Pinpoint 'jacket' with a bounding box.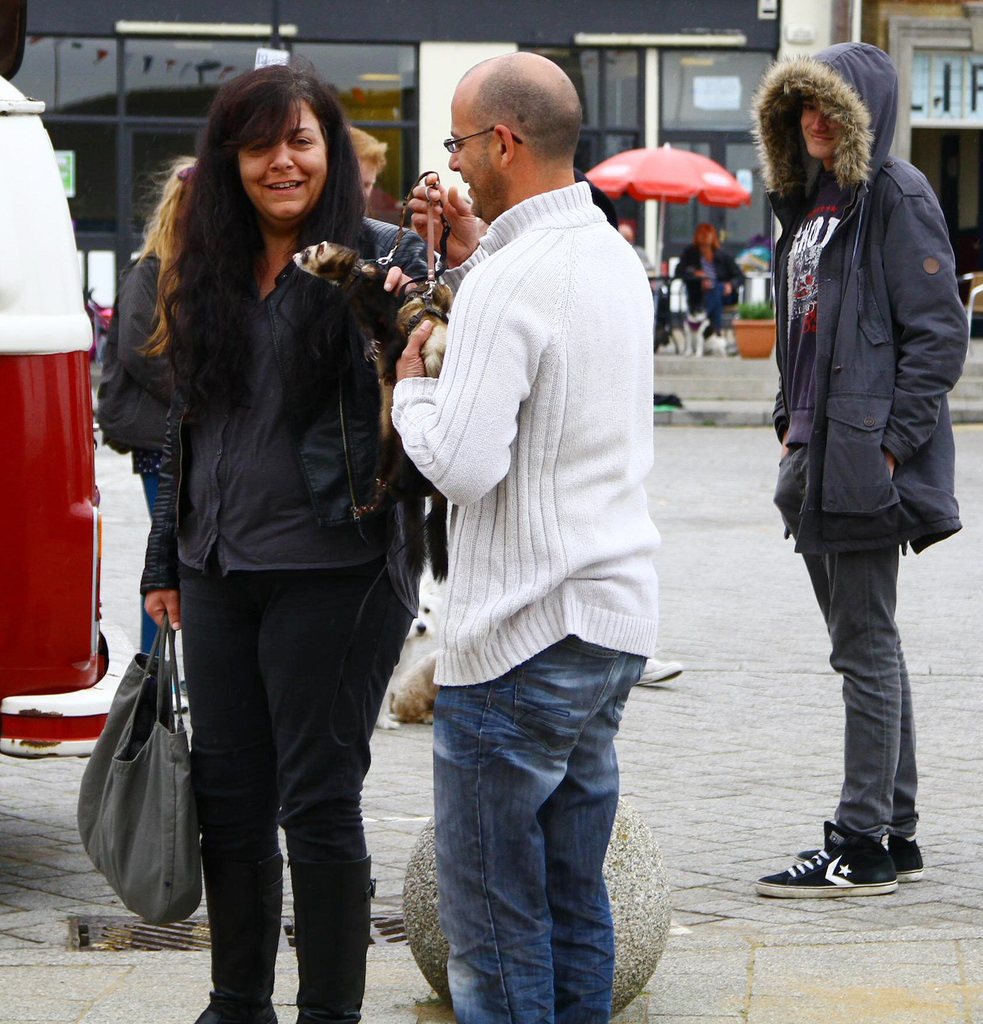
<box>382,179,657,689</box>.
